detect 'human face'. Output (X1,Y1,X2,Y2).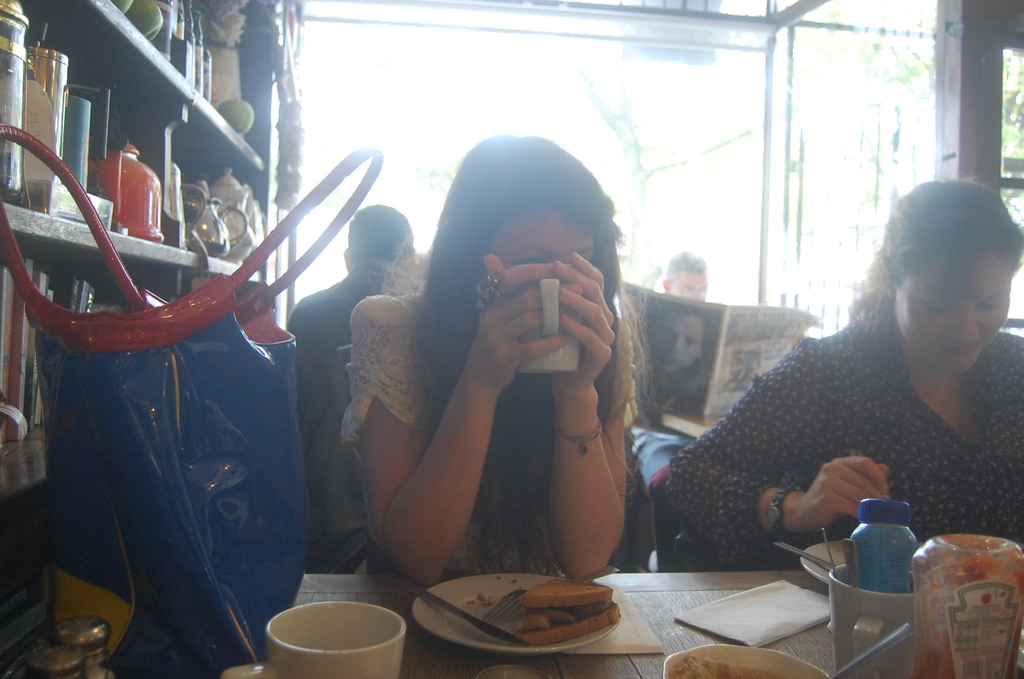
(490,211,593,263).
